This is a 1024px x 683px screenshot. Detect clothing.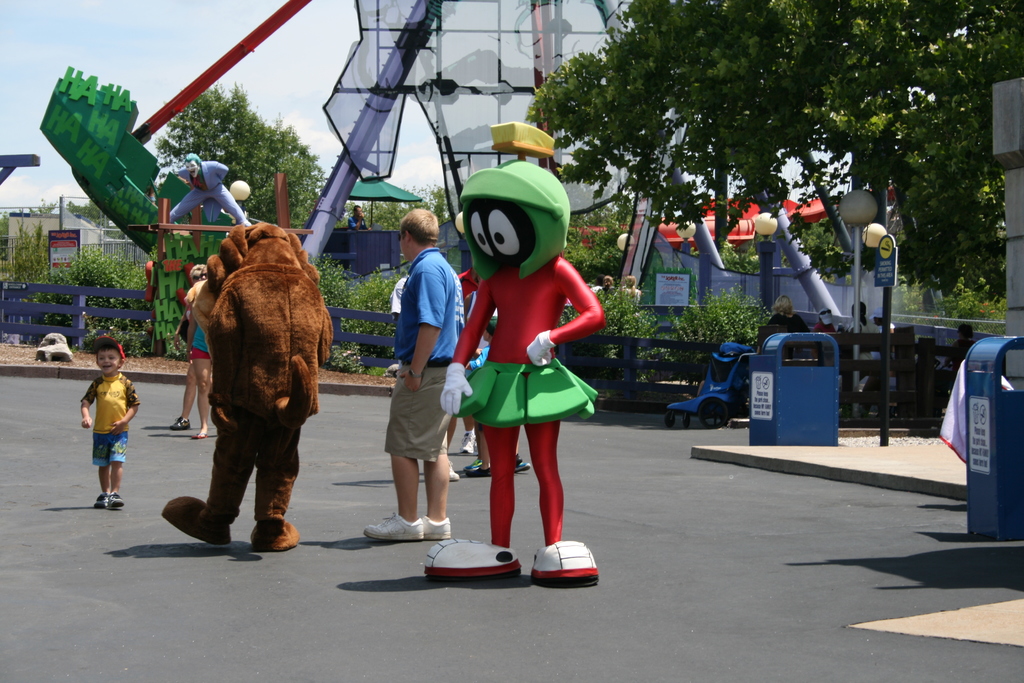
BBox(385, 245, 463, 462).
